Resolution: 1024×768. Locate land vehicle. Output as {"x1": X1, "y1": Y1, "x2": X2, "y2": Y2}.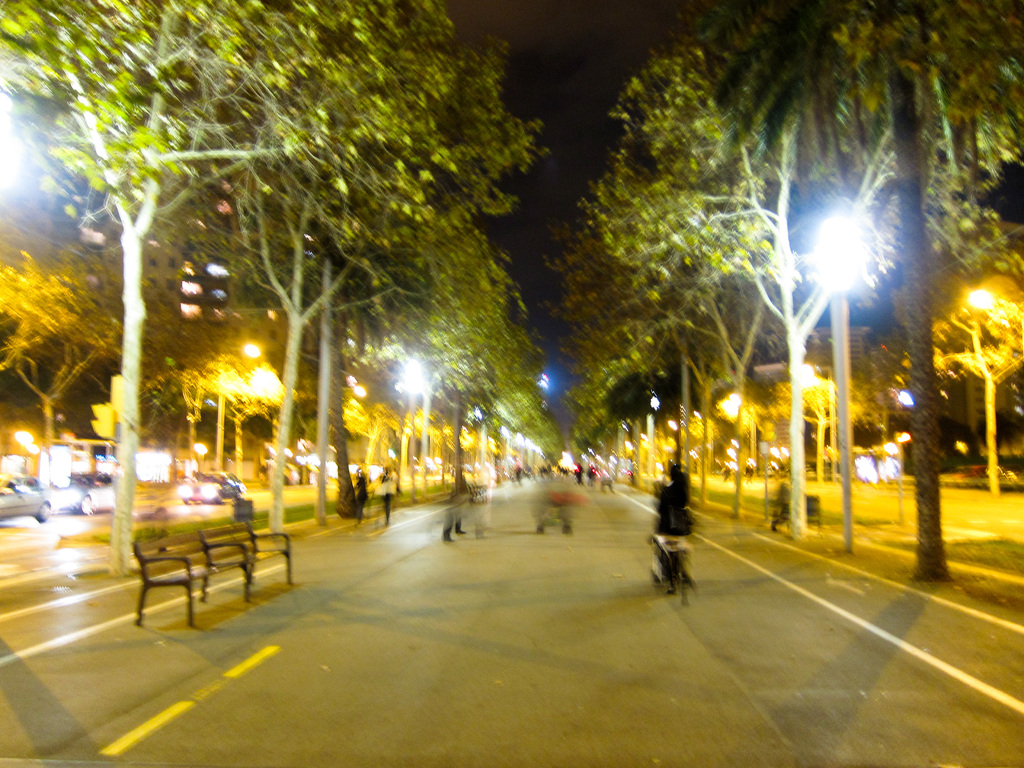
{"x1": 54, "y1": 477, "x2": 115, "y2": 516}.
